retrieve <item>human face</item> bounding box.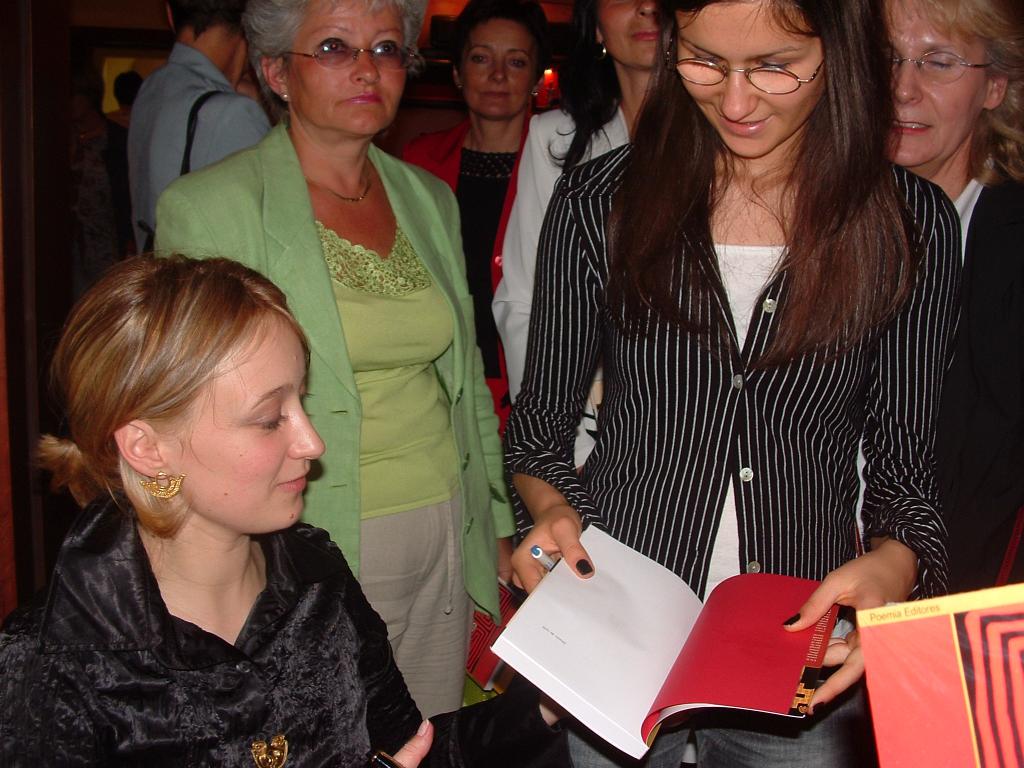
Bounding box: x1=163, y1=310, x2=328, y2=535.
